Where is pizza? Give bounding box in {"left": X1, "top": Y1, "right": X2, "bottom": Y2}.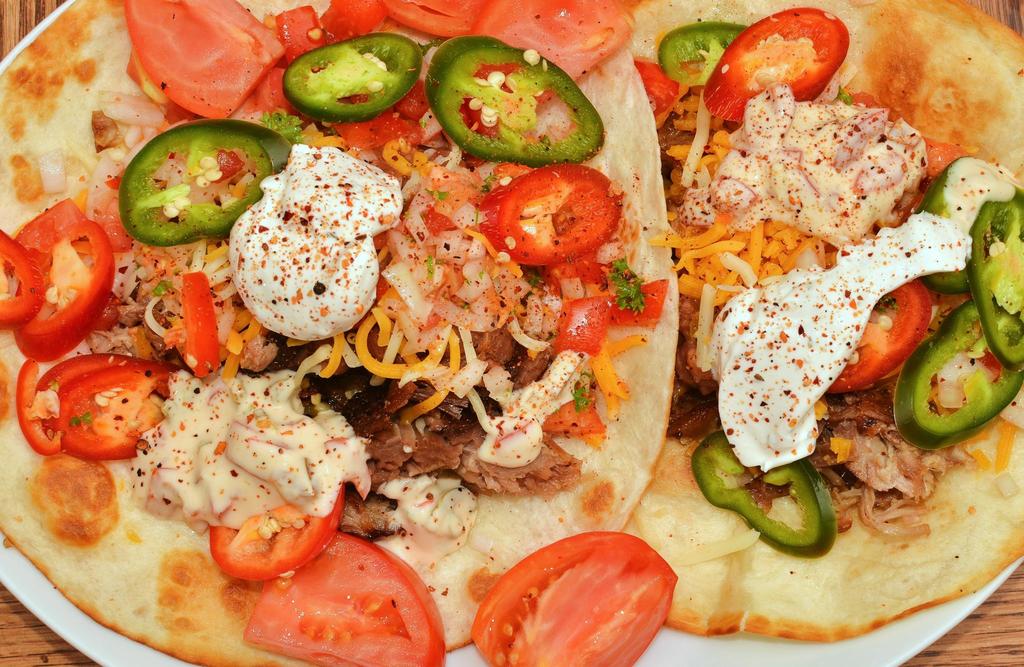
{"left": 5, "top": 0, "right": 690, "bottom": 664}.
